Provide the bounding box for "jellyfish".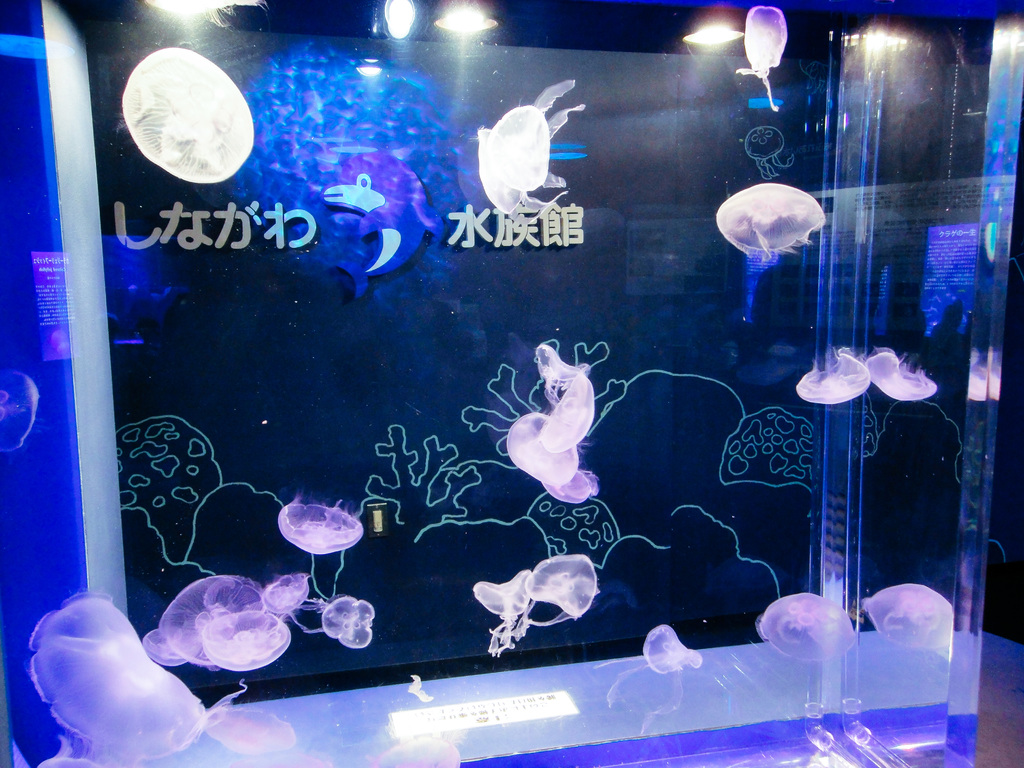
<region>739, 0, 794, 113</region>.
